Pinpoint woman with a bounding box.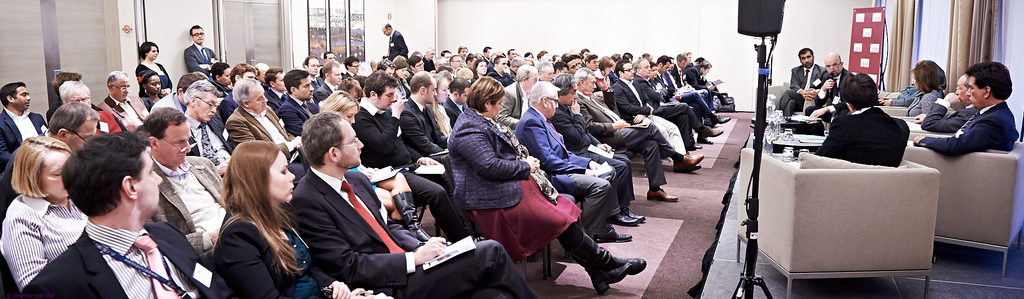
[0,132,94,290].
